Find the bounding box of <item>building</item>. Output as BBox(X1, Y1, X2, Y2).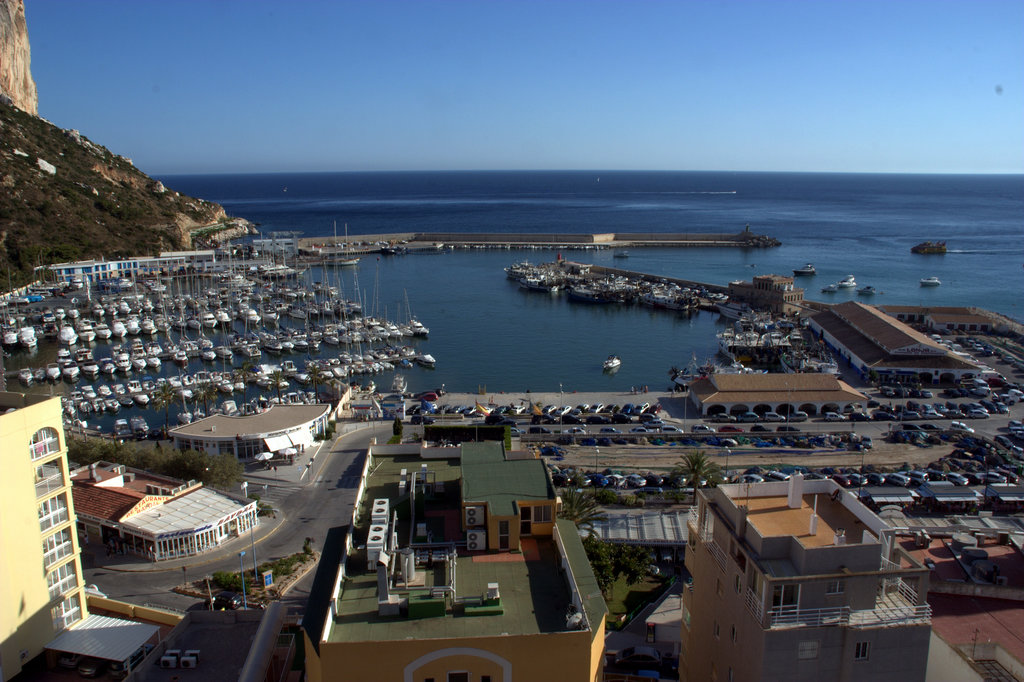
BBox(673, 476, 934, 681).
